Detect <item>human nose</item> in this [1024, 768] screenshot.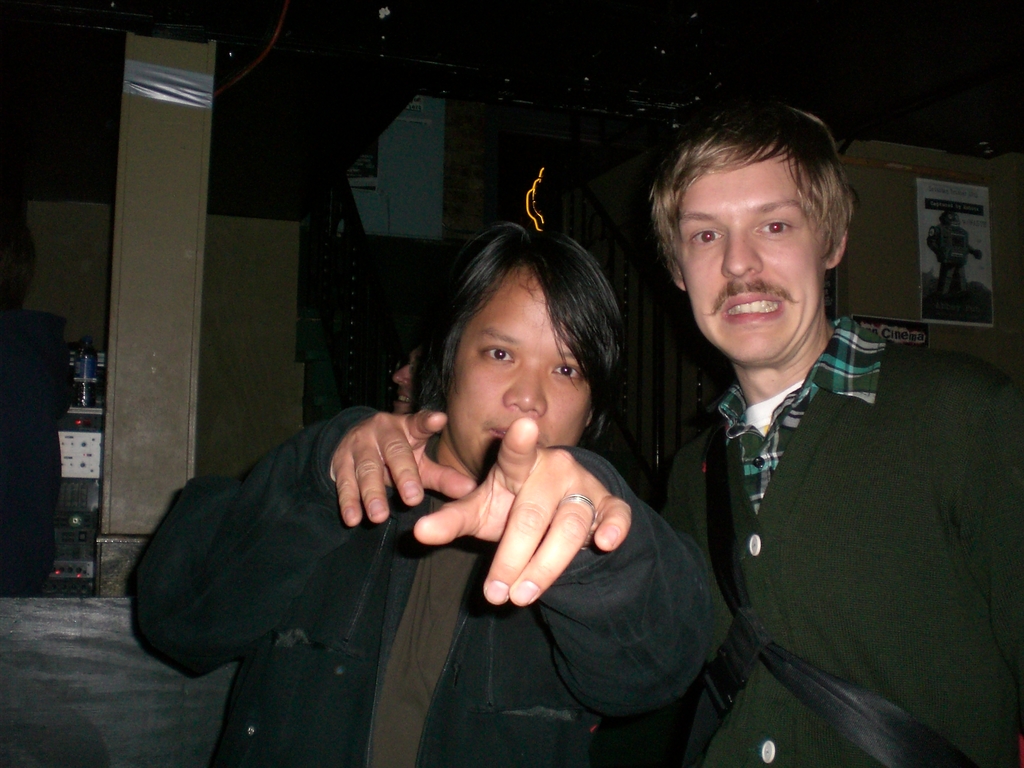
Detection: 499/364/552/417.
